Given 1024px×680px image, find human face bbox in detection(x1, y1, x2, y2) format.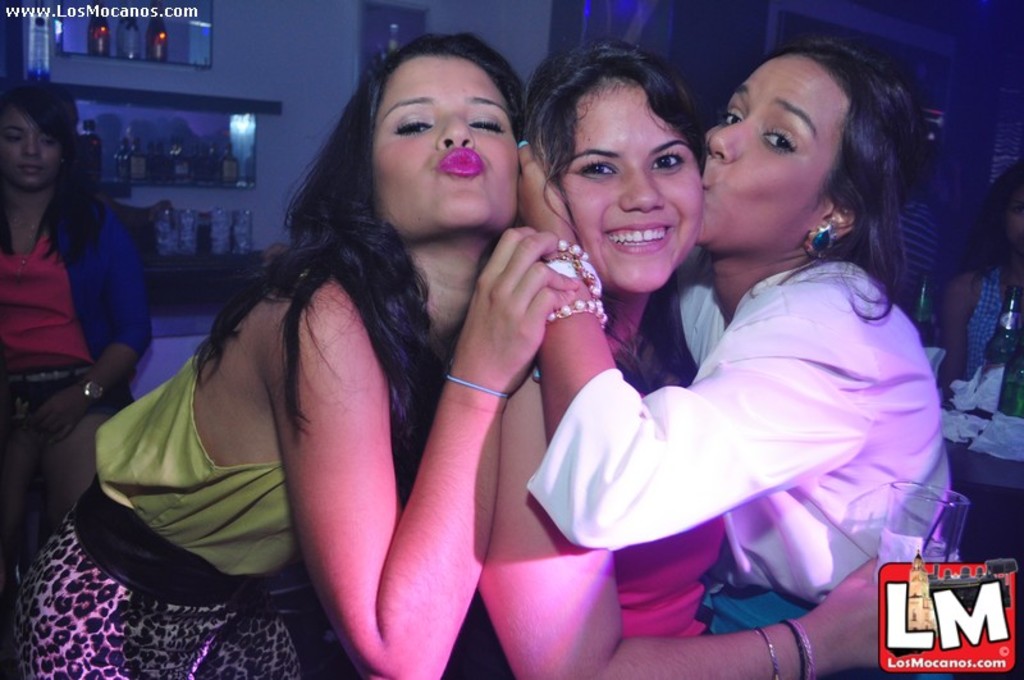
detection(696, 53, 841, 254).
